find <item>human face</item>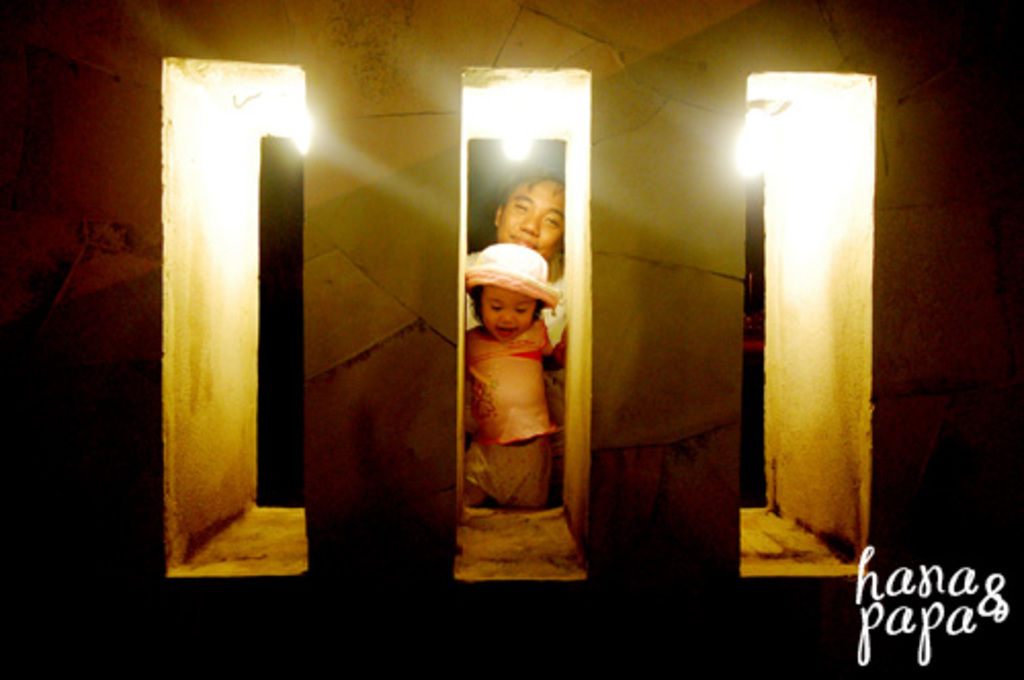
box=[473, 281, 537, 342]
